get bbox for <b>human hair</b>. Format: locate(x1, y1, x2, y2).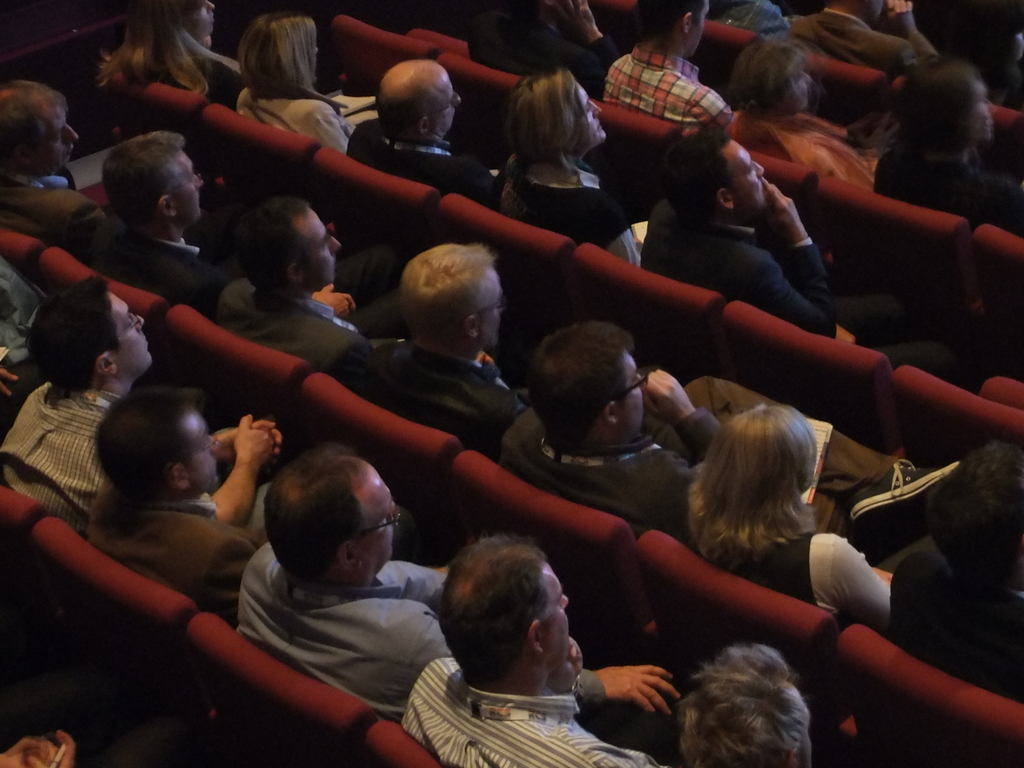
locate(262, 445, 368, 585).
